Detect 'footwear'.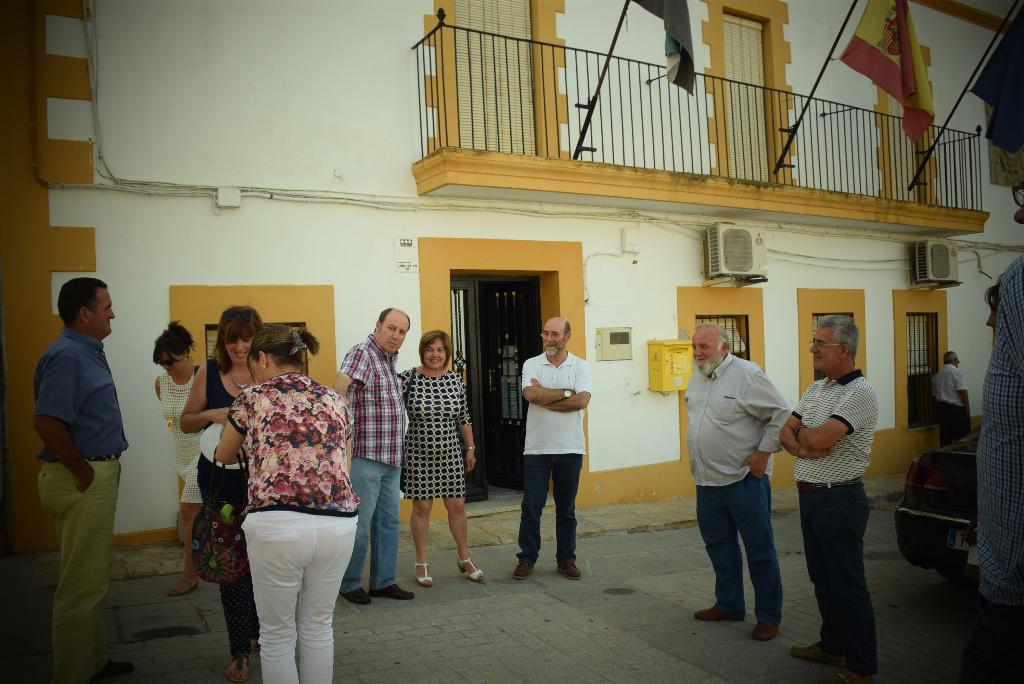
Detected at locate(170, 575, 197, 593).
